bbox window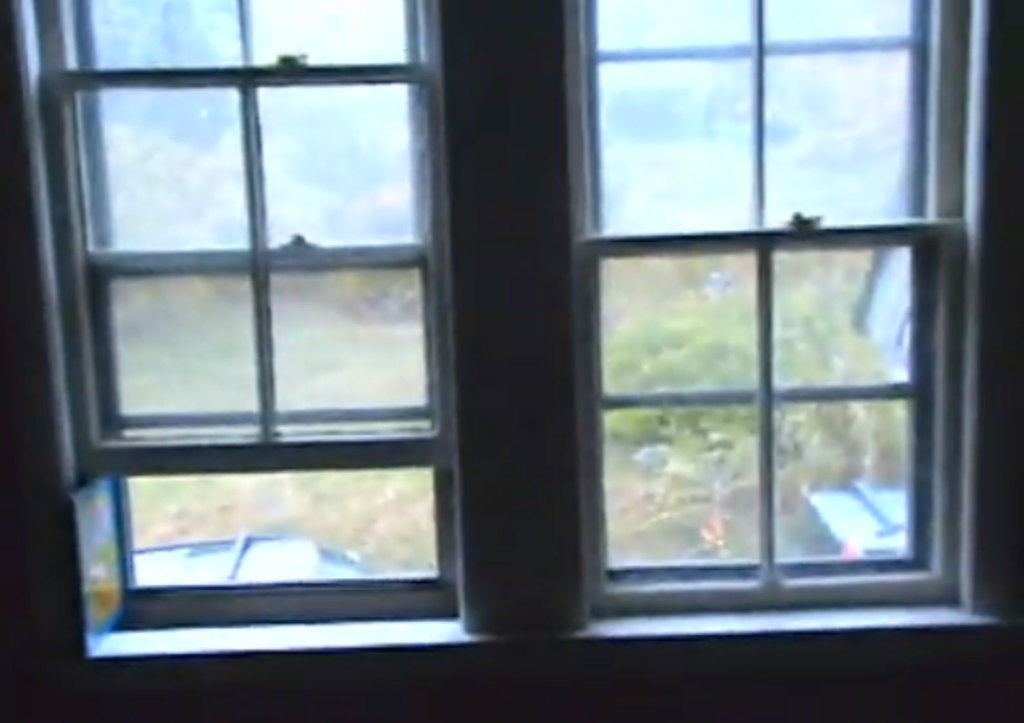
[left=550, top=0, right=999, bottom=632]
